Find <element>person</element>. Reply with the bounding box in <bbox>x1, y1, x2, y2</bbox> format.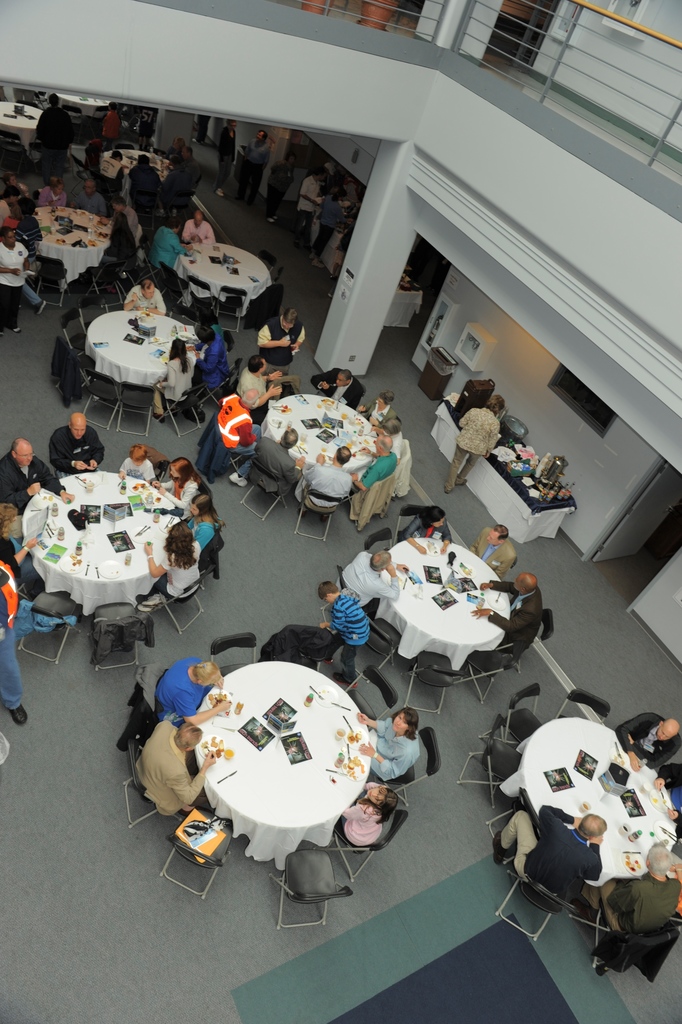
<bbox>1, 507, 39, 600</bbox>.
